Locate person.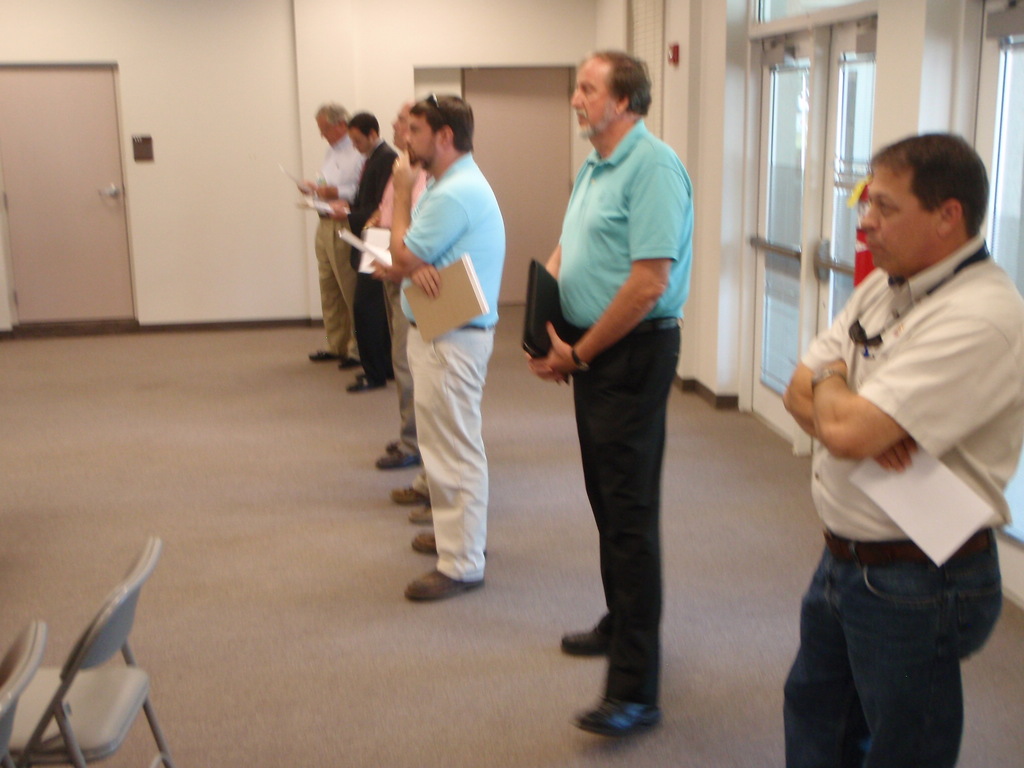
Bounding box: l=298, t=104, r=365, b=372.
